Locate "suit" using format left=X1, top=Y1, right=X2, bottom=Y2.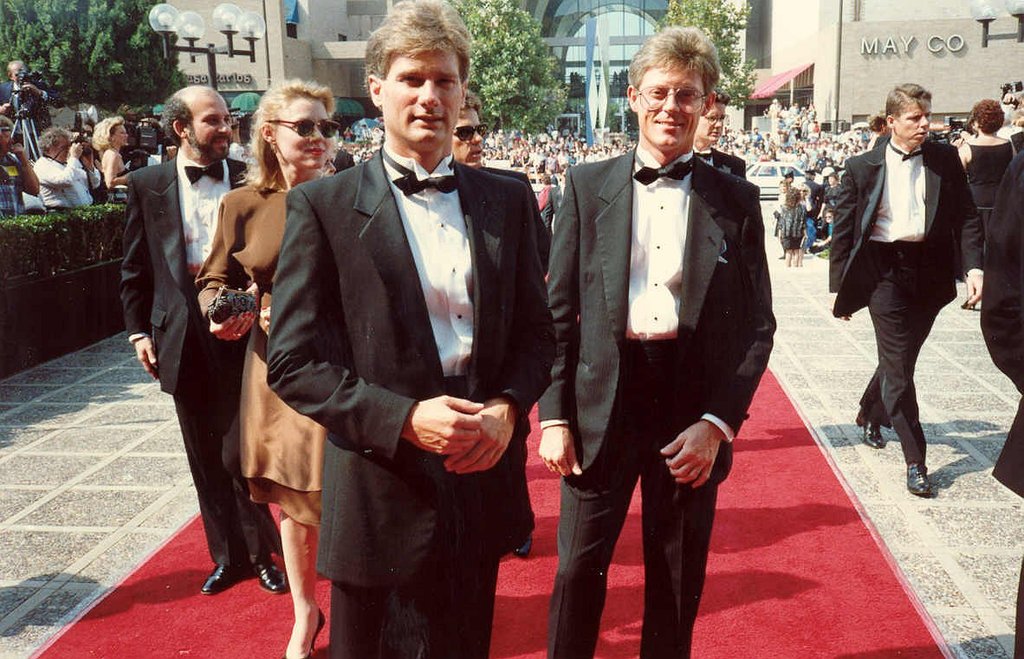
left=829, top=133, right=985, bottom=459.
